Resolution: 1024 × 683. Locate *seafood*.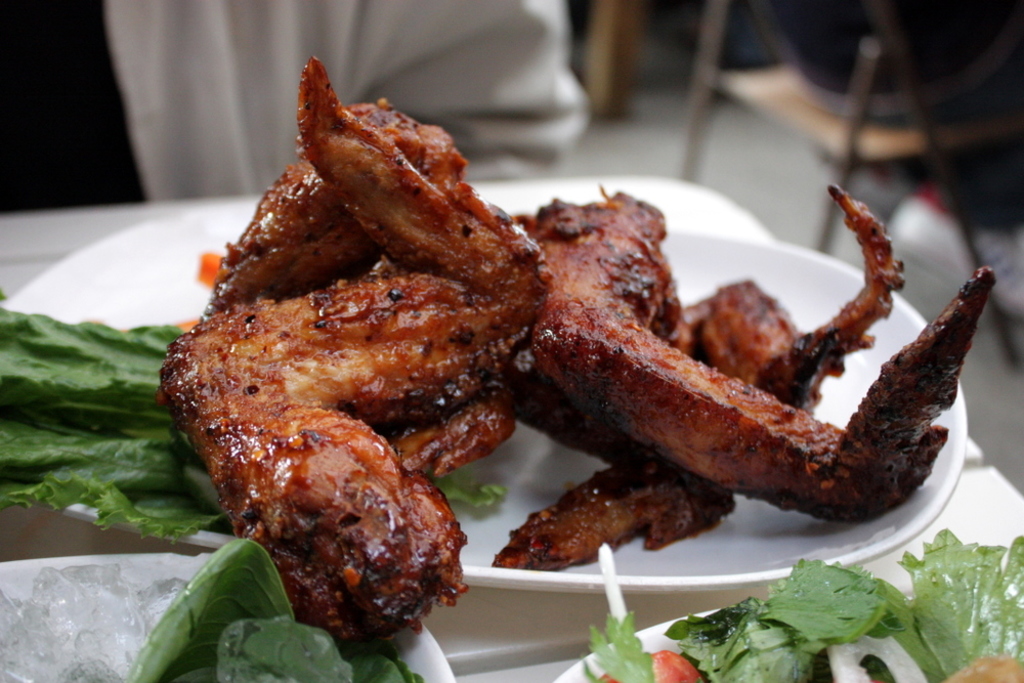
{"left": 152, "top": 52, "right": 999, "bottom": 654}.
